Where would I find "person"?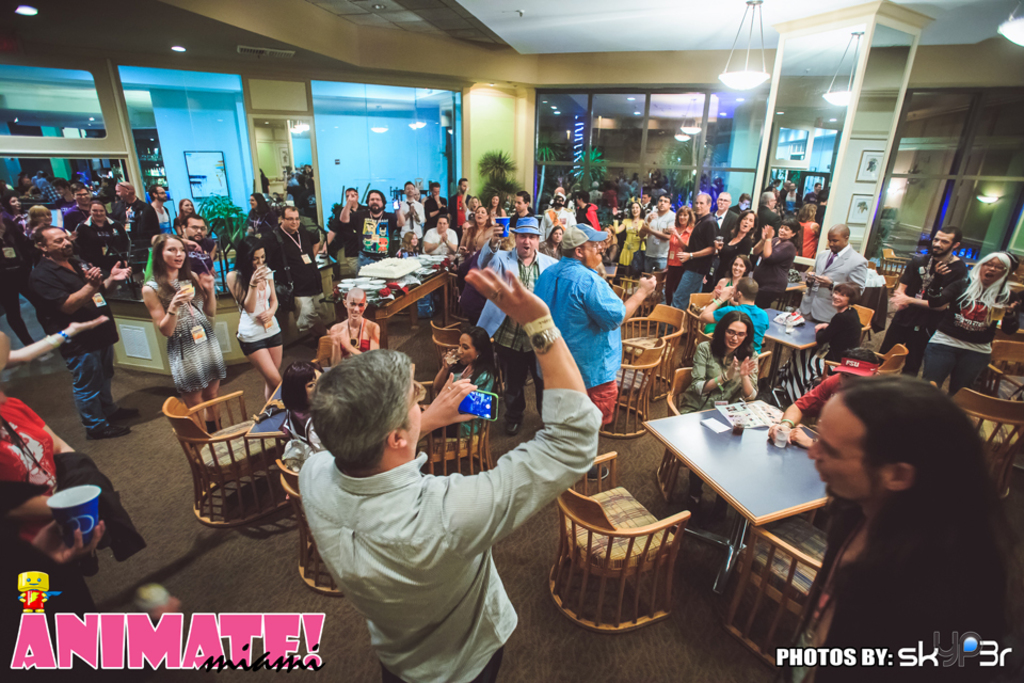
At {"x1": 510, "y1": 190, "x2": 537, "y2": 233}.
